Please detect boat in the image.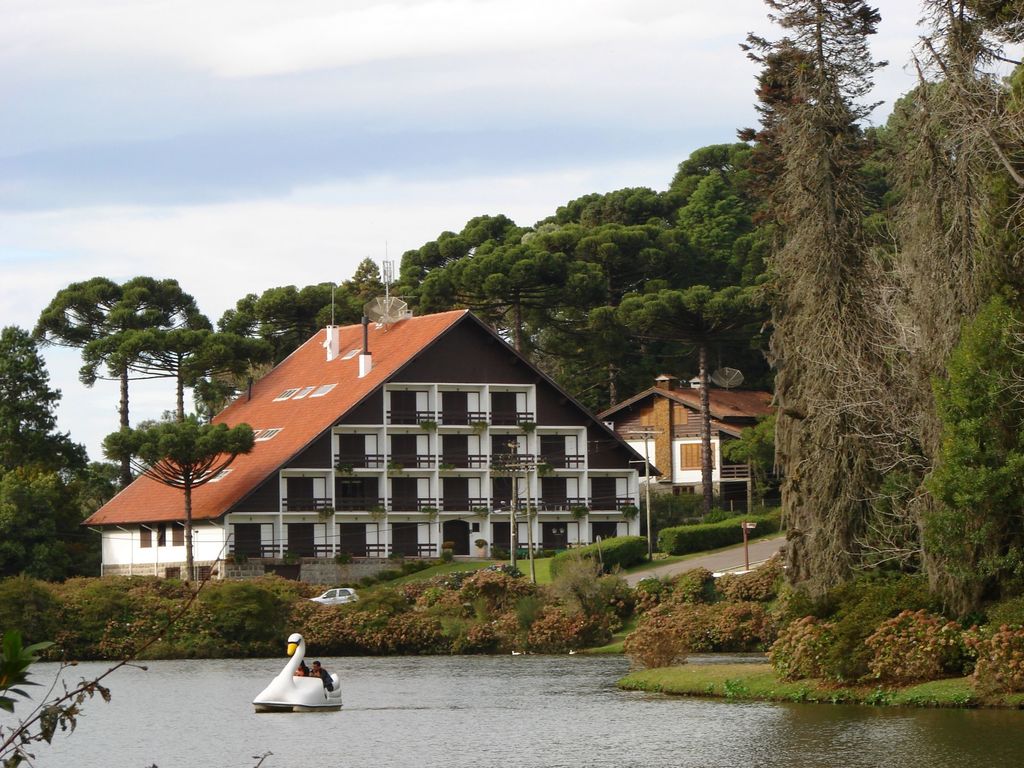
249, 634, 344, 716.
